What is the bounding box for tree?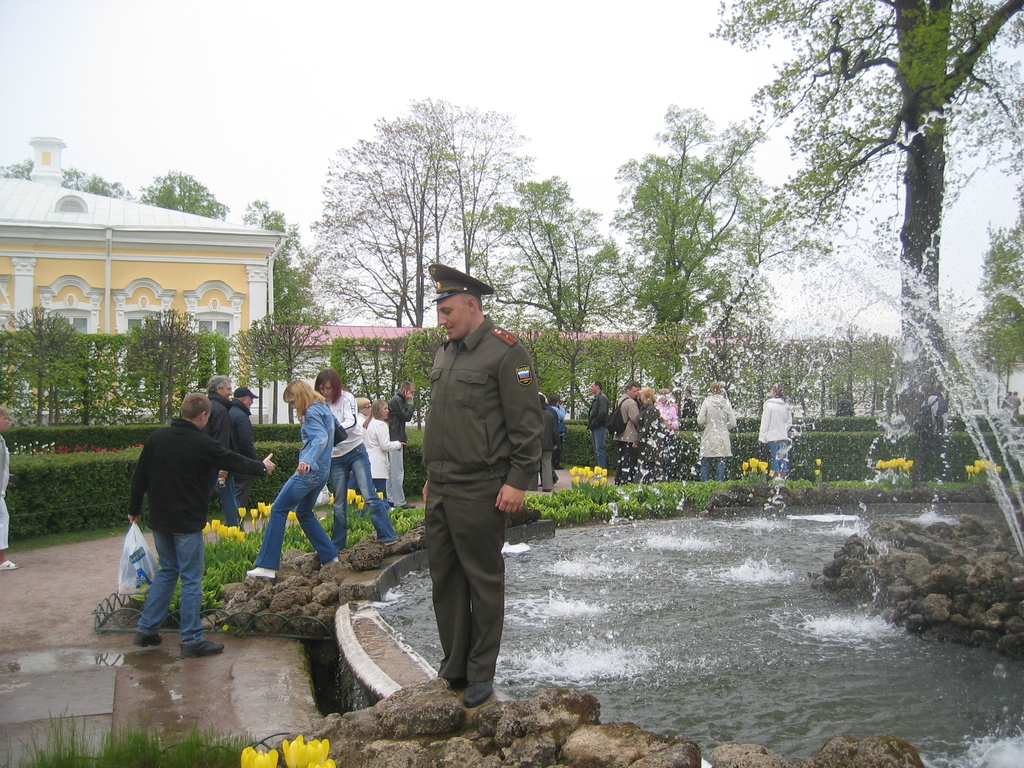
[230,195,326,330].
